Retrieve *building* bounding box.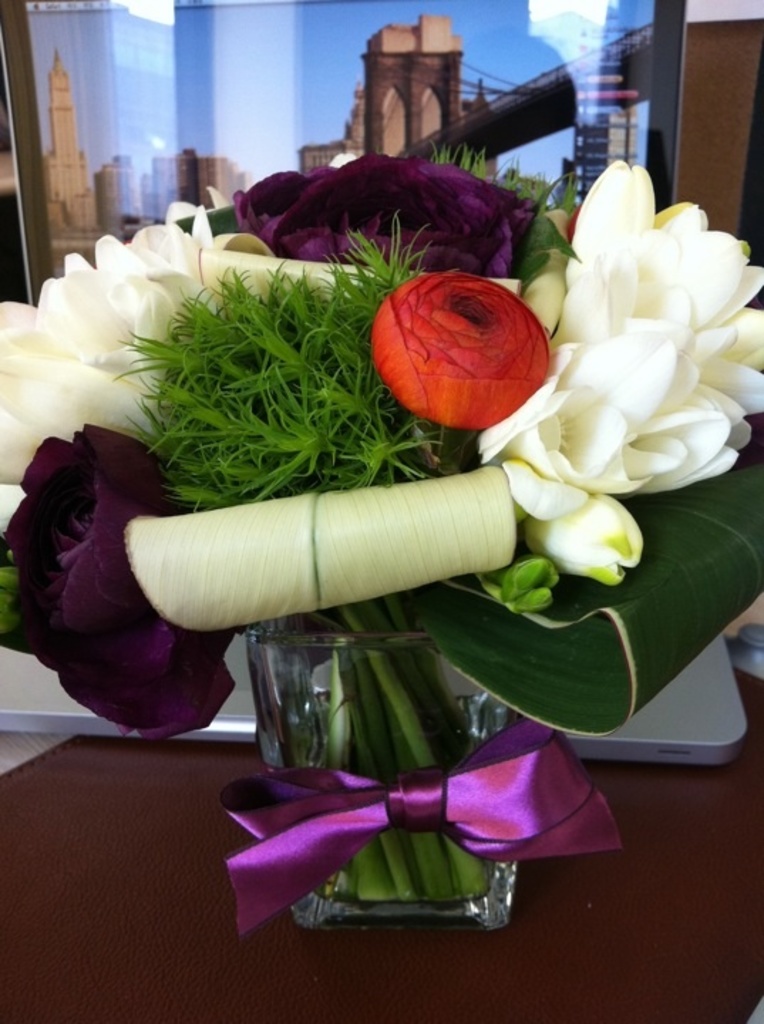
Bounding box: bbox=(296, 10, 491, 168).
